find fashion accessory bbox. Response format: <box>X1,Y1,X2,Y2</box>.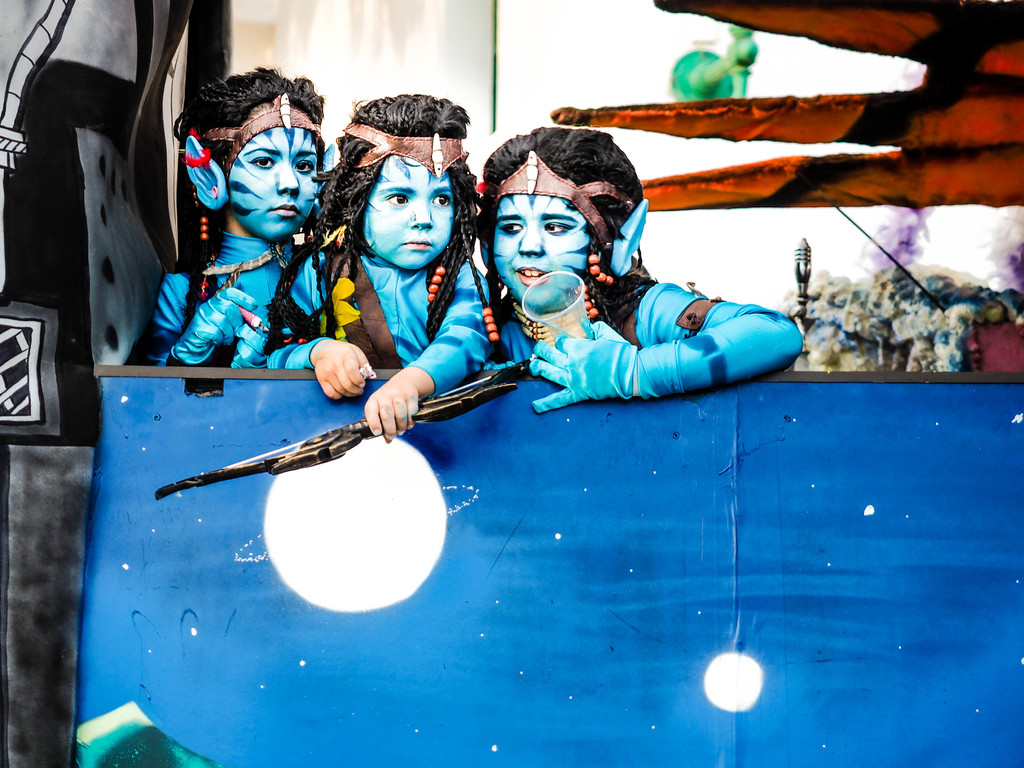
<box>185,81,324,177</box>.
